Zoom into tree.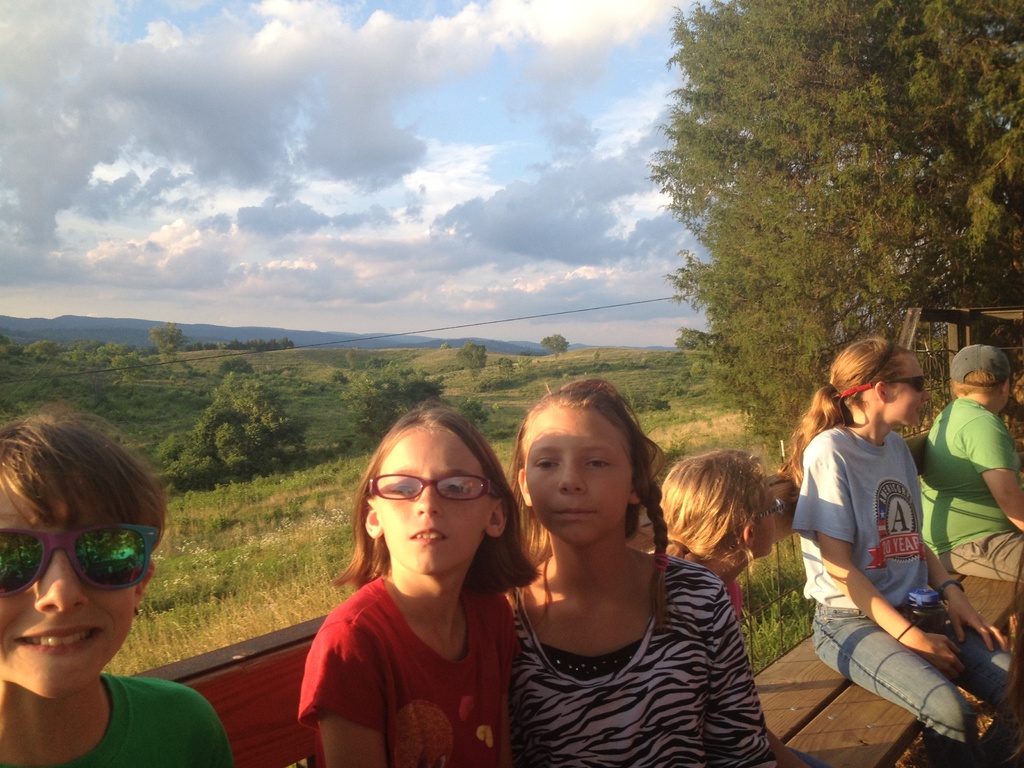
Zoom target: bbox=(619, 24, 1016, 394).
